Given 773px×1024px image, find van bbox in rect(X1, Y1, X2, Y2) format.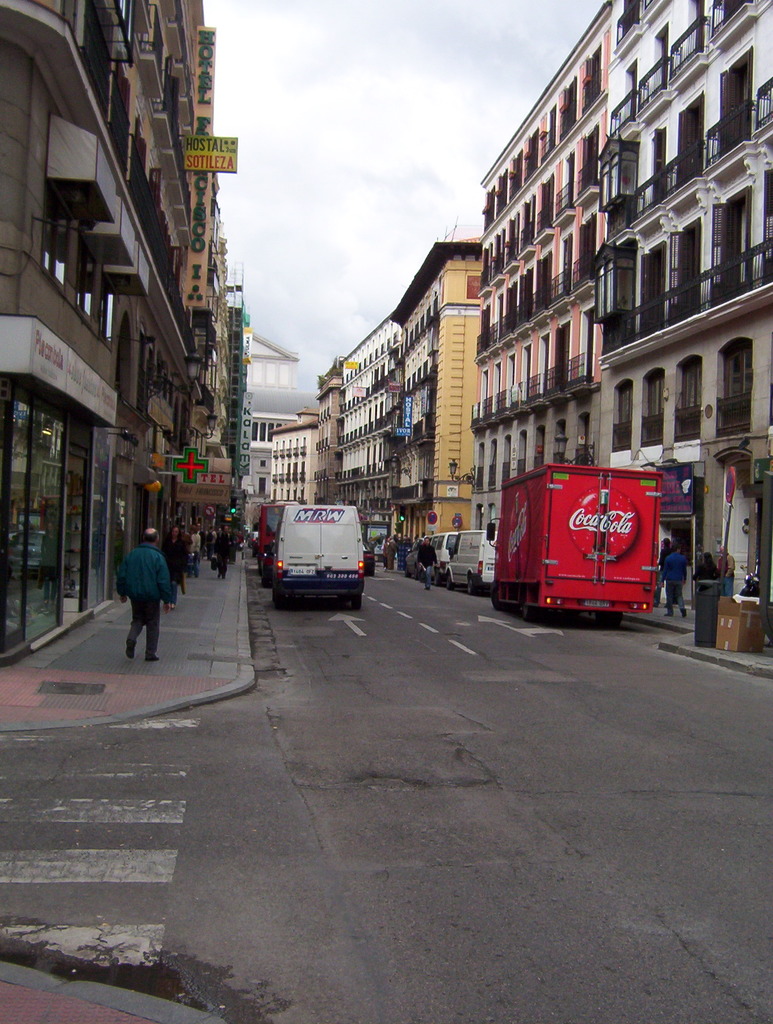
rect(438, 525, 498, 593).
